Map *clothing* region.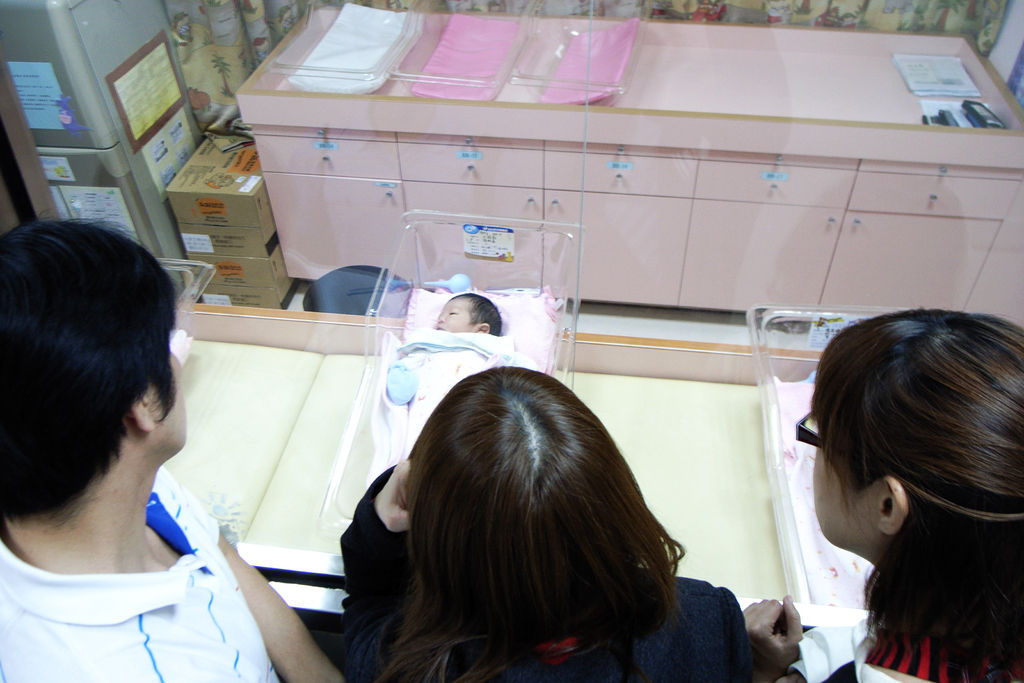
Mapped to {"left": 819, "top": 621, "right": 1023, "bottom": 682}.
